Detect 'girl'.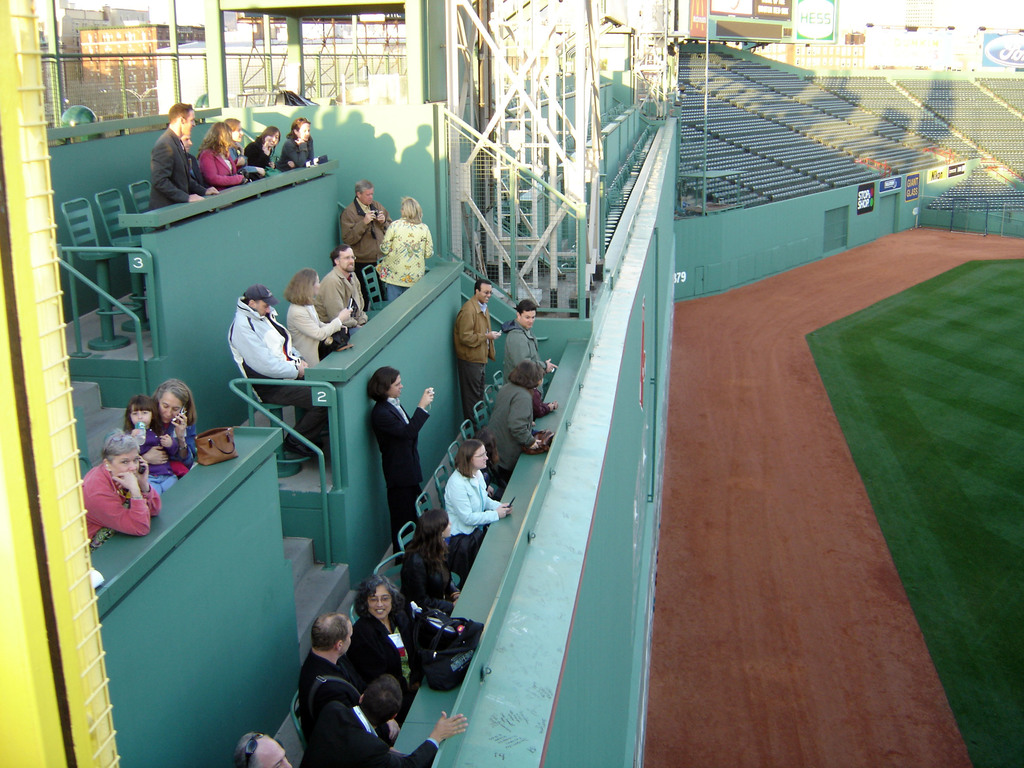
Detected at [left=122, top=395, right=179, bottom=495].
